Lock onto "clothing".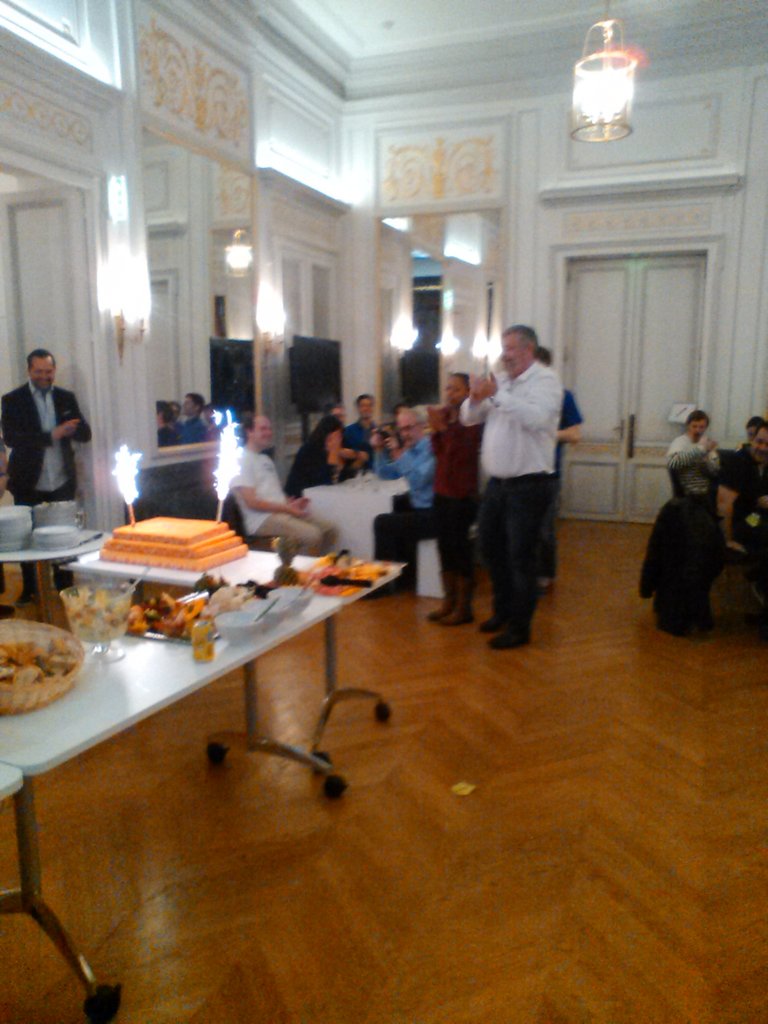
Locked: Rect(474, 476, 562, 628).
